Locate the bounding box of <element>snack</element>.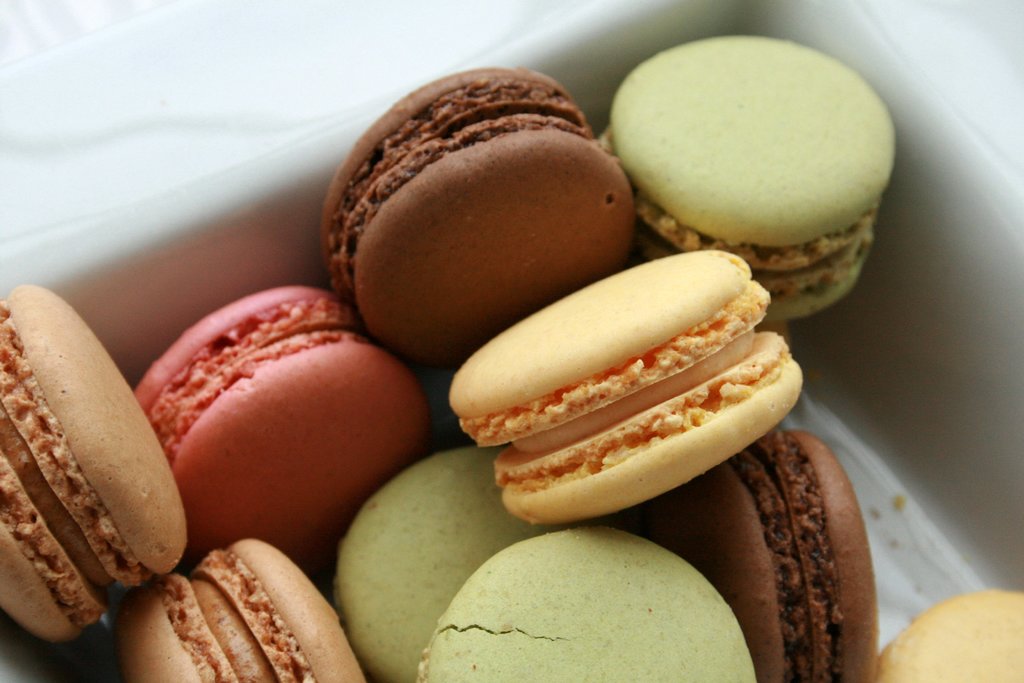
Bounding box: x1=0, y1=286, x2=198, y2=645.
